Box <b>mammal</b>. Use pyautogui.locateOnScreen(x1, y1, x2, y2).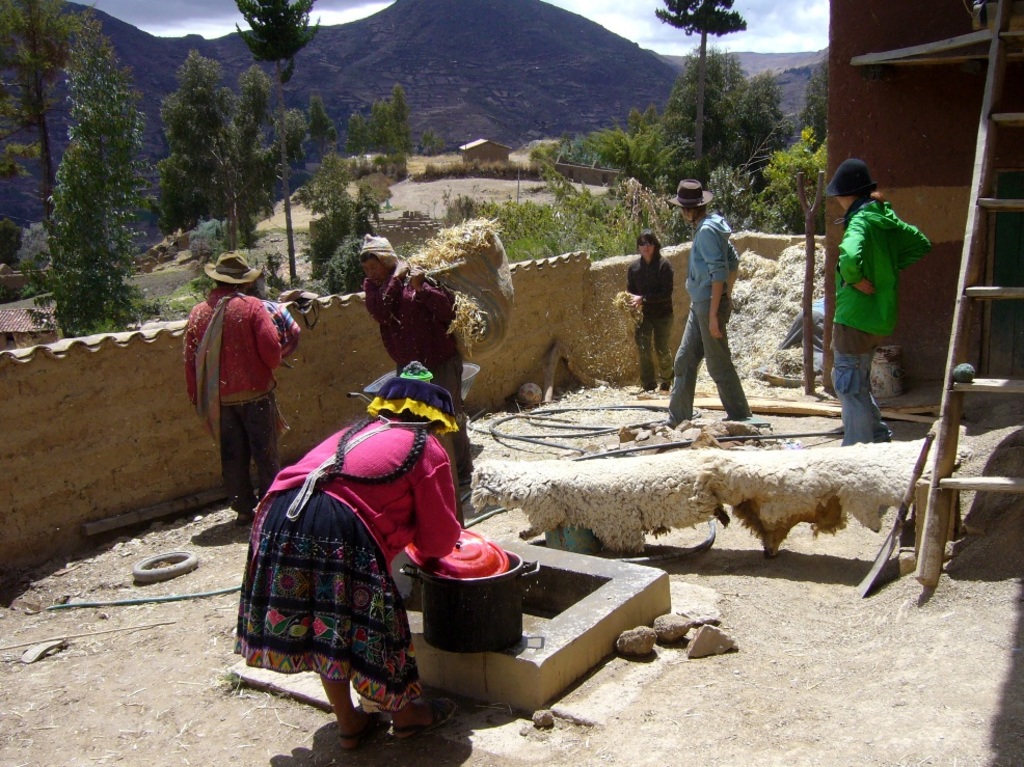
pyautogui.locateOnScreen(235, 358, 473, 752).
